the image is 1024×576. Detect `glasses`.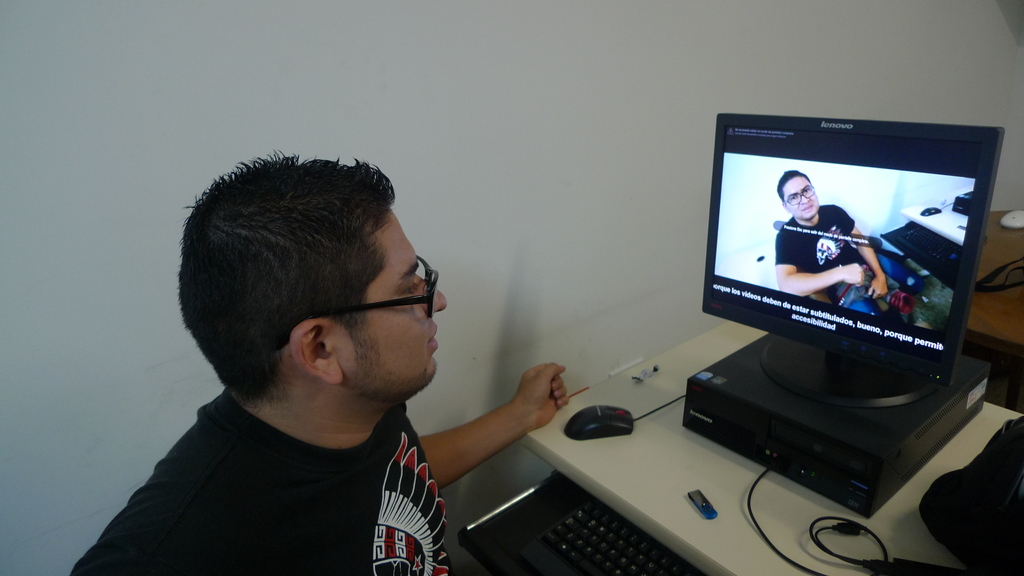
Detection: (left=783, top=184, right=816, bottom=207).
